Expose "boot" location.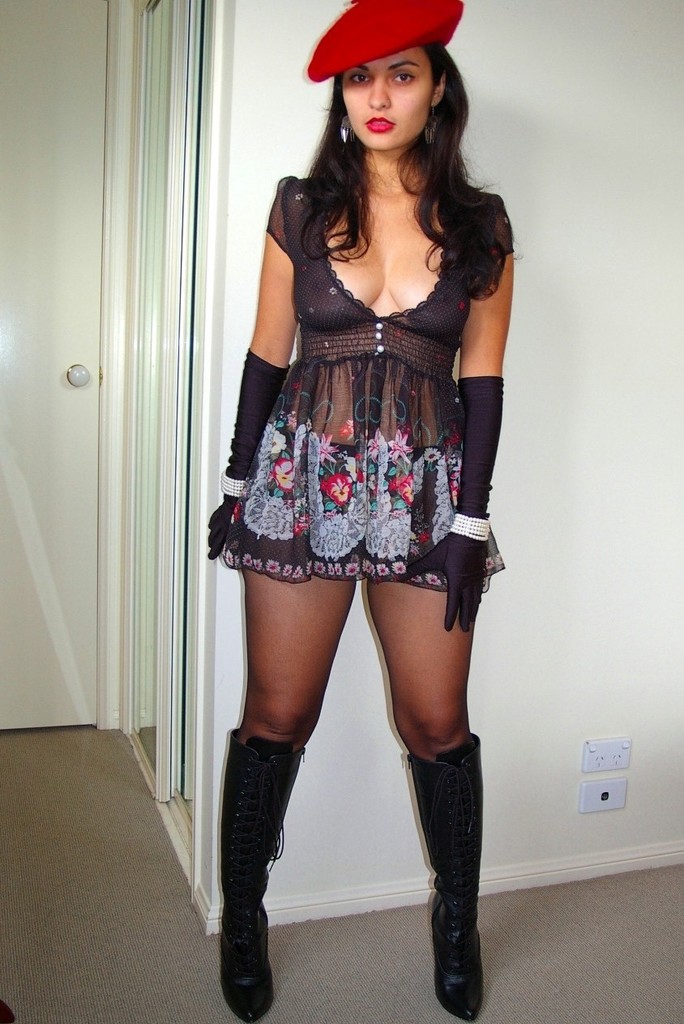
Exposed at 216 731 305 1023.
